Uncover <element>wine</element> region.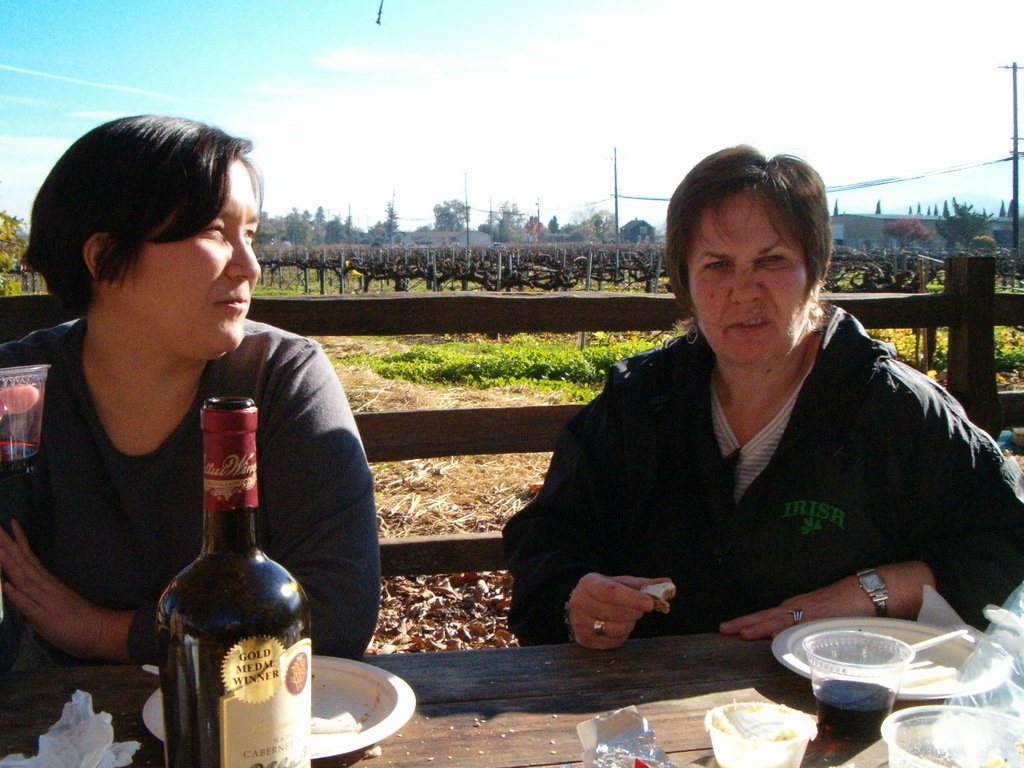
Uncovered: <bbox>145, 393, 310, 767</bbox>.
